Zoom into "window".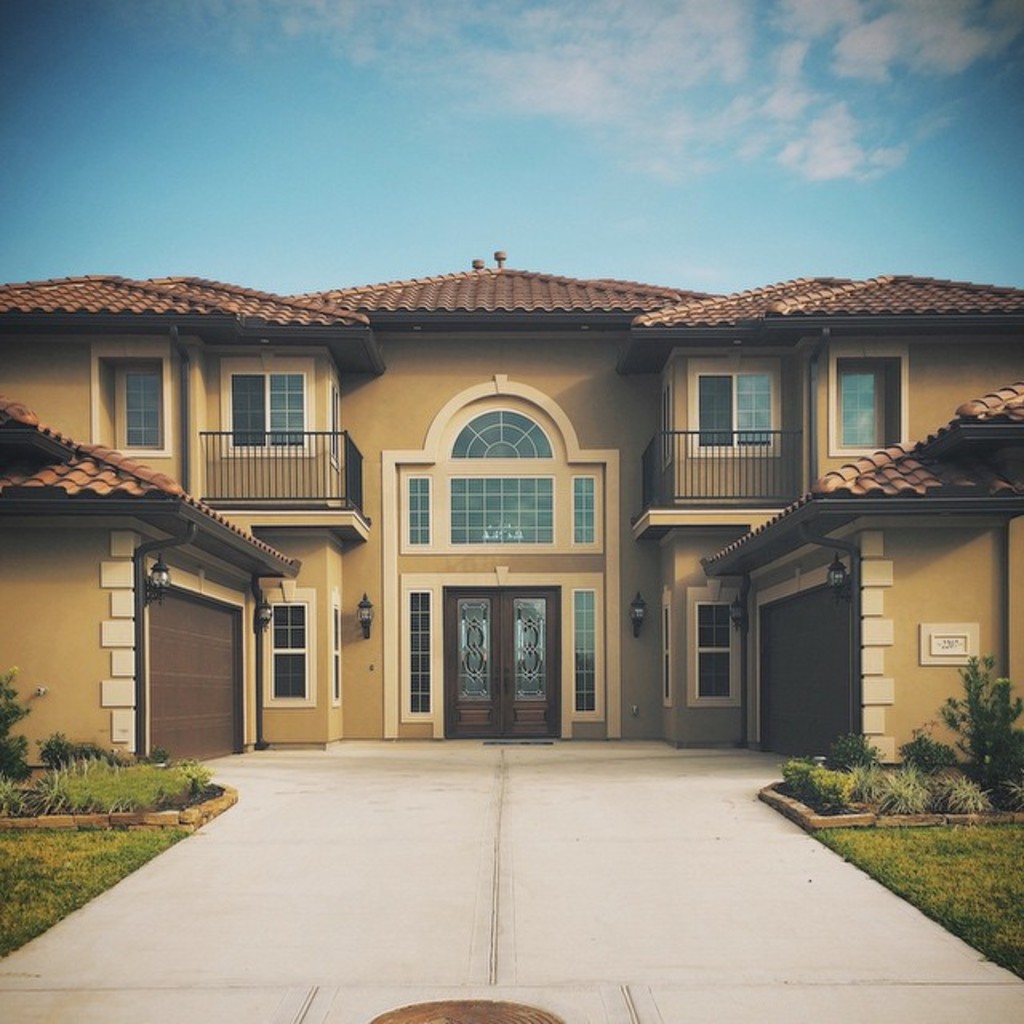
Zoom target: box=[86, 342, 168, 461].
